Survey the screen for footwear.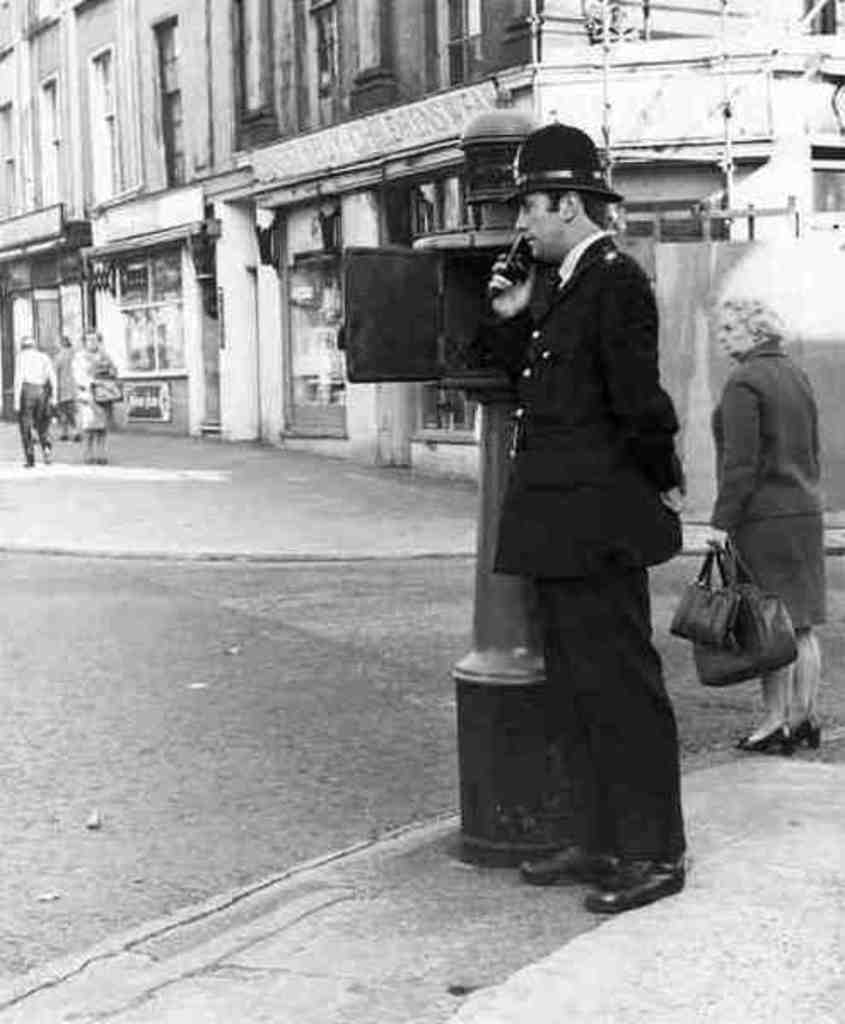
Survey found: 17:459:34:464.
